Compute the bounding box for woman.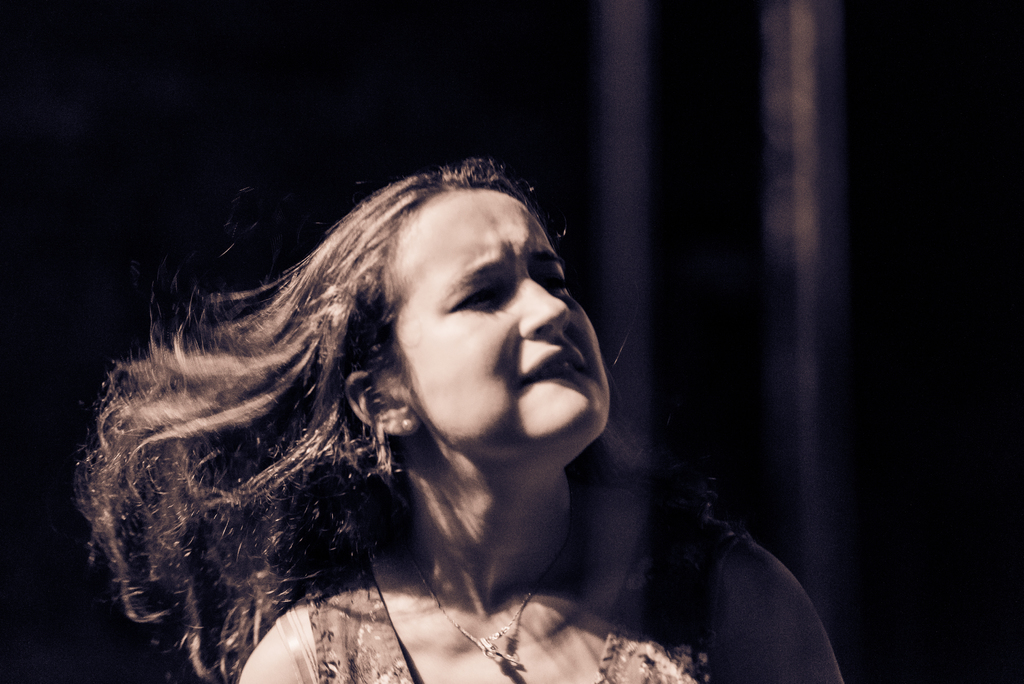
<bbox>69, 111, 694, 683</bbox>.
